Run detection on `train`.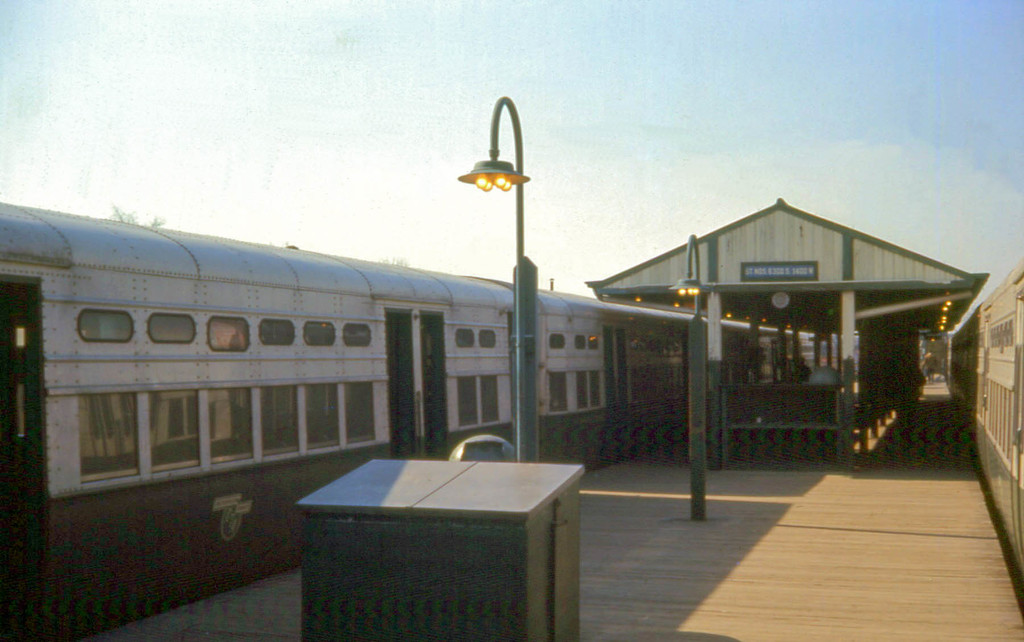
Result: (x1=0, y1=201, x2=841, y2=634).
